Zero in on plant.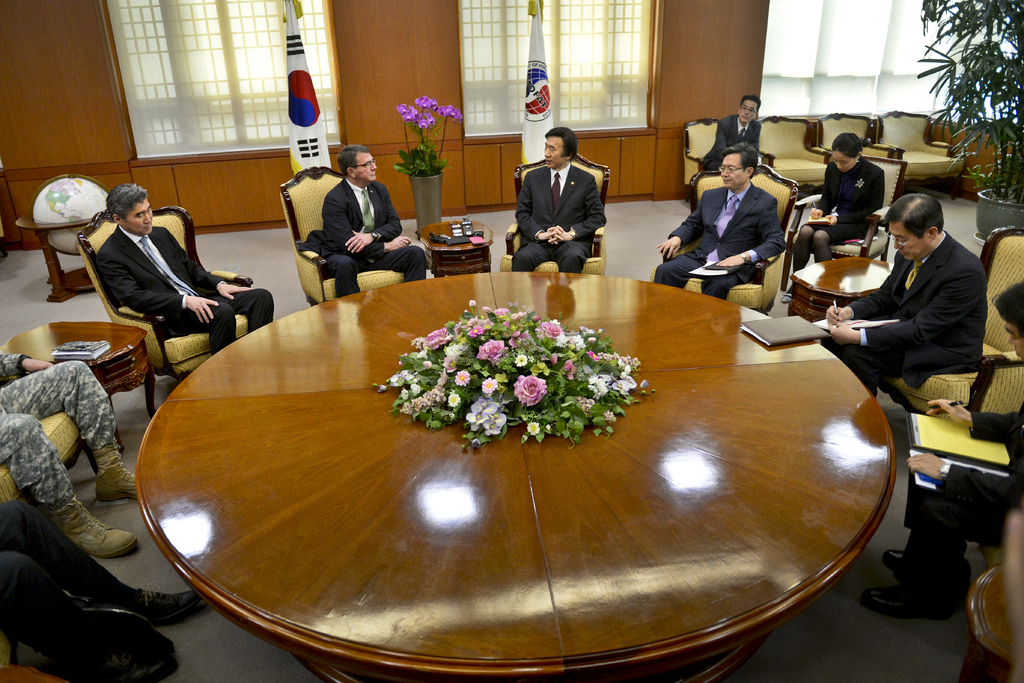
Zeroed in: detection(396, 95, 459, 174).
